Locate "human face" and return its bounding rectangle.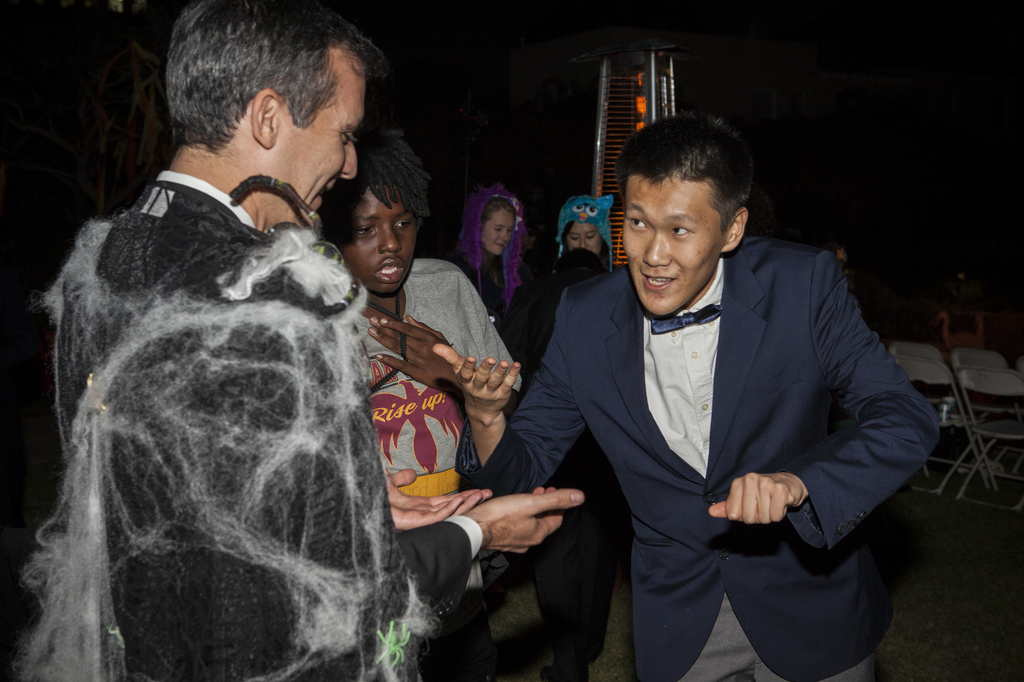
<region>337, 187, 424, 303</region>.
